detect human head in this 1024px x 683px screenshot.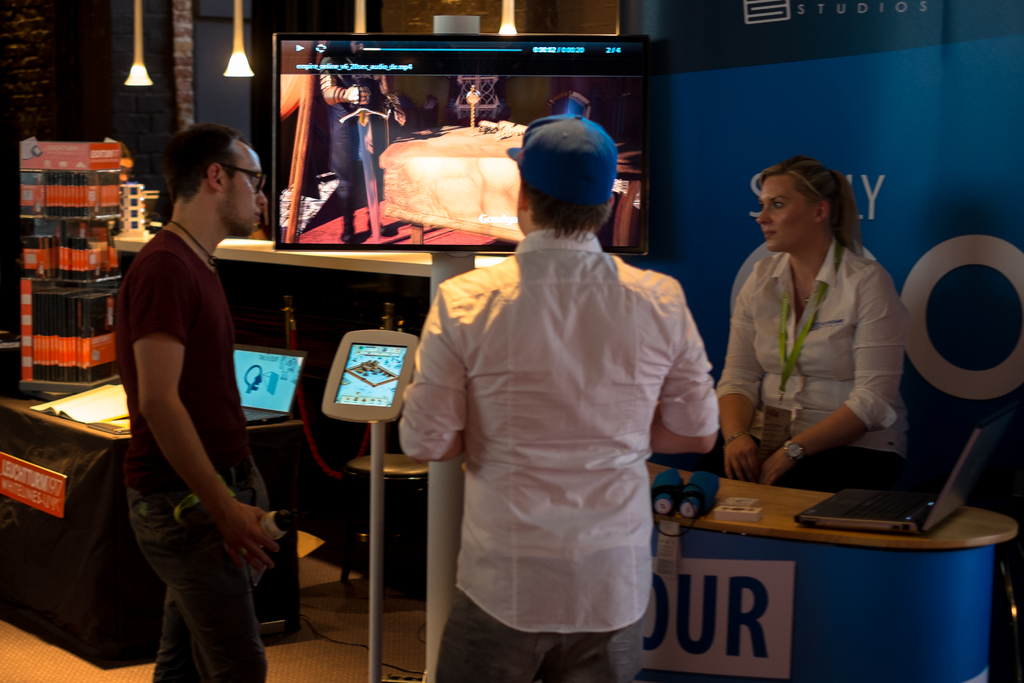
Detection: [164,123,270,236].
